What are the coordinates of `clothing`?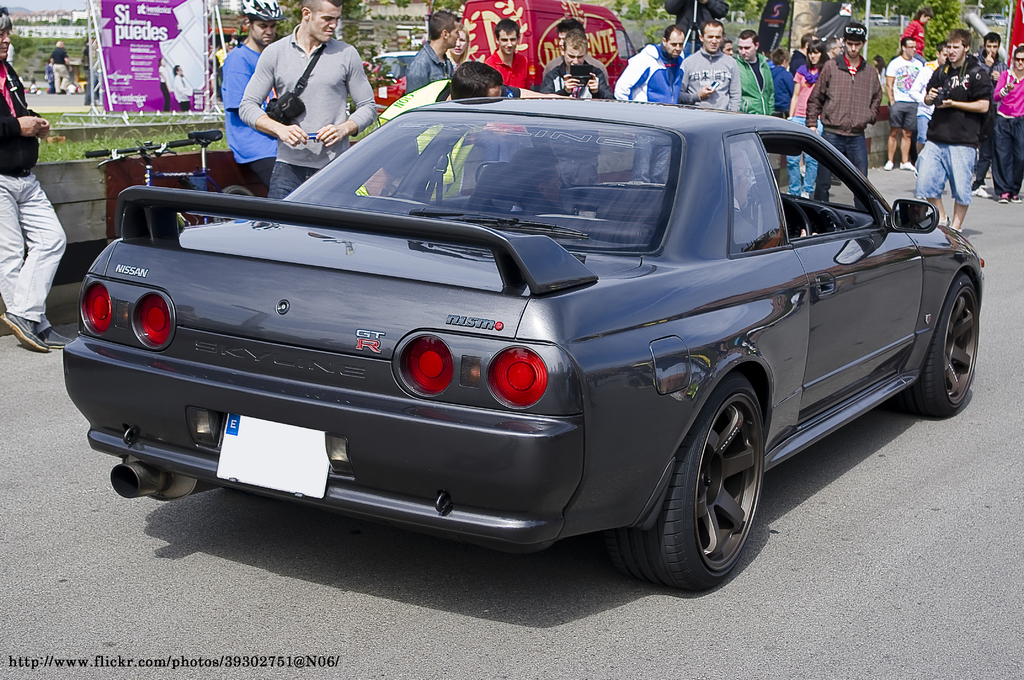
<region>47, 44, 70, 97</region>.
